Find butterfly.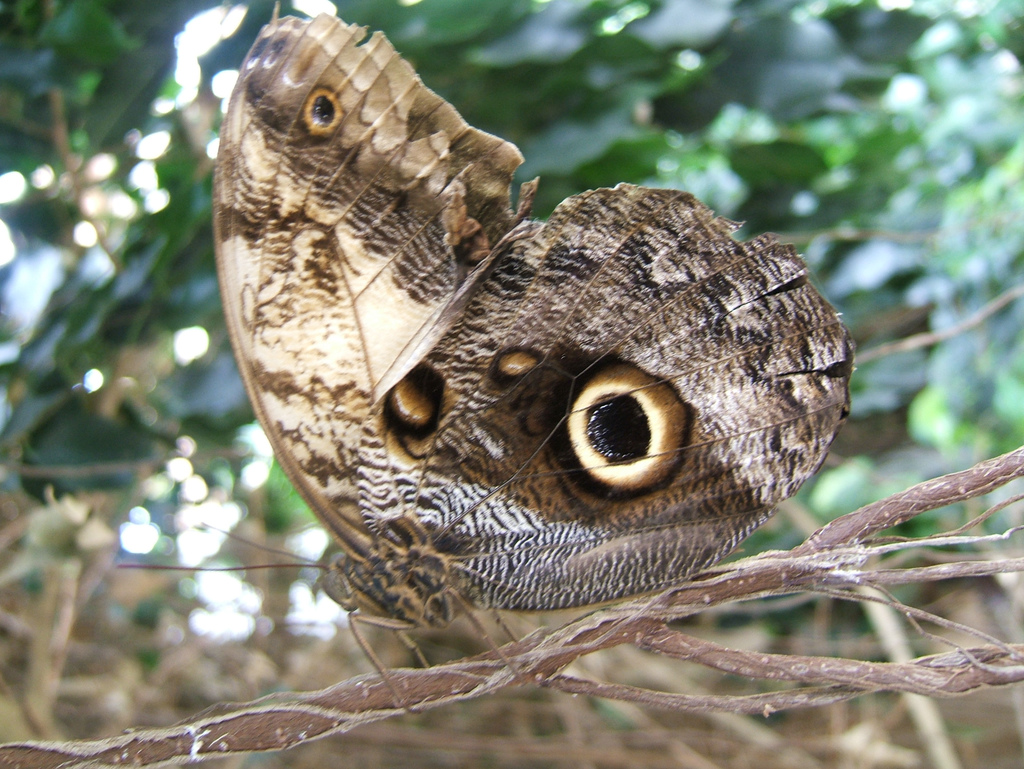
{"left": 239, "top": 64, "right": 838, "bottom": 622}.
